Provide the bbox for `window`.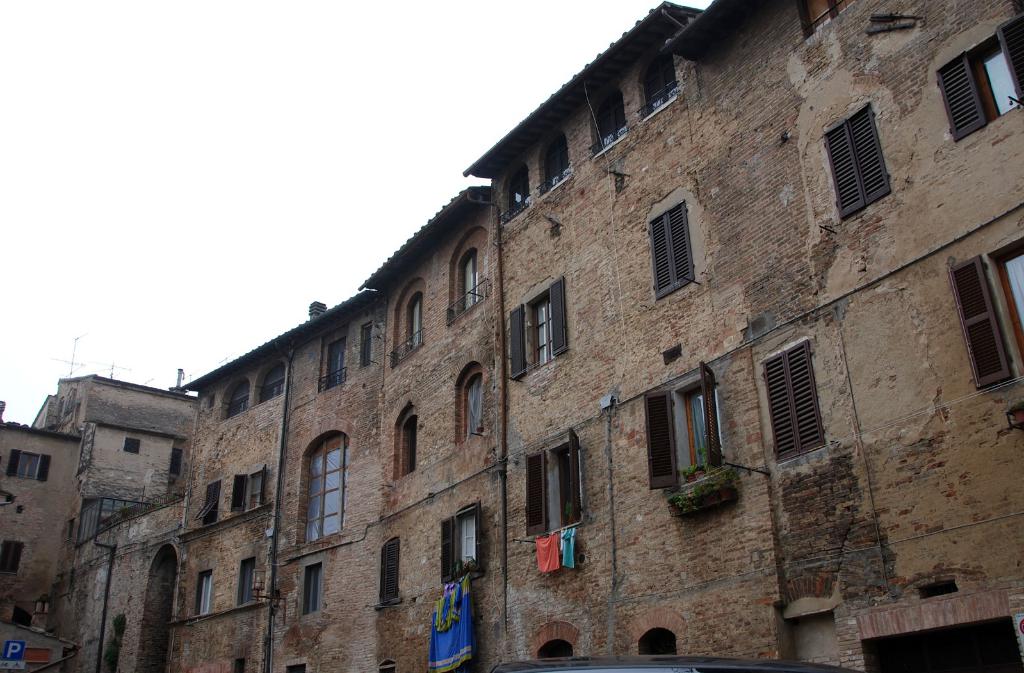
519 284 555 375.
